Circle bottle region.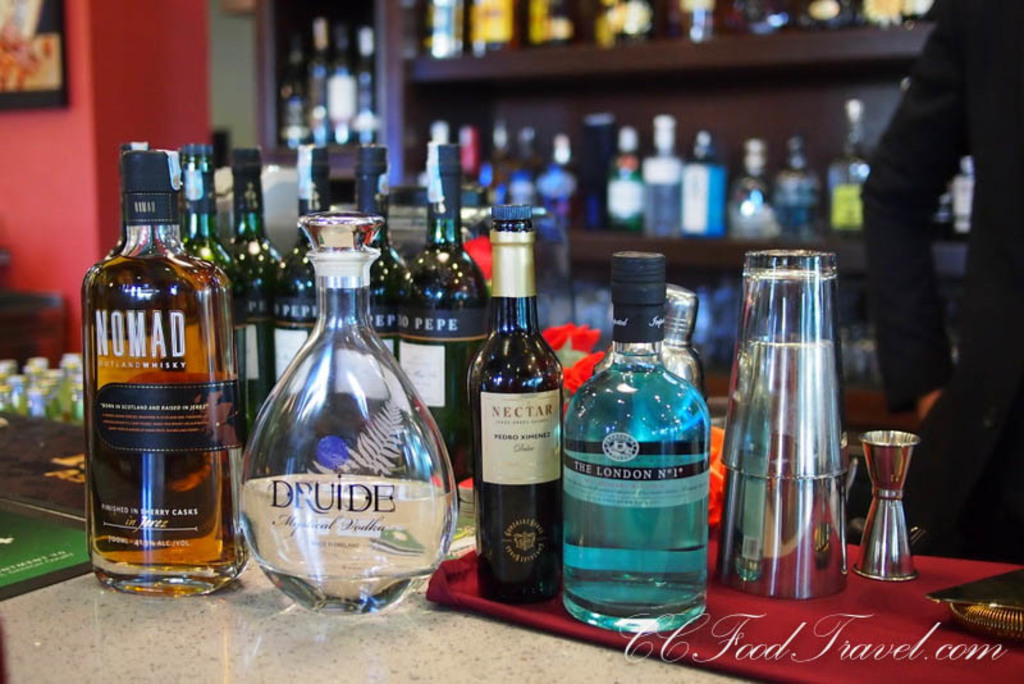
Region: Rect(562, 274, 722, 633).
